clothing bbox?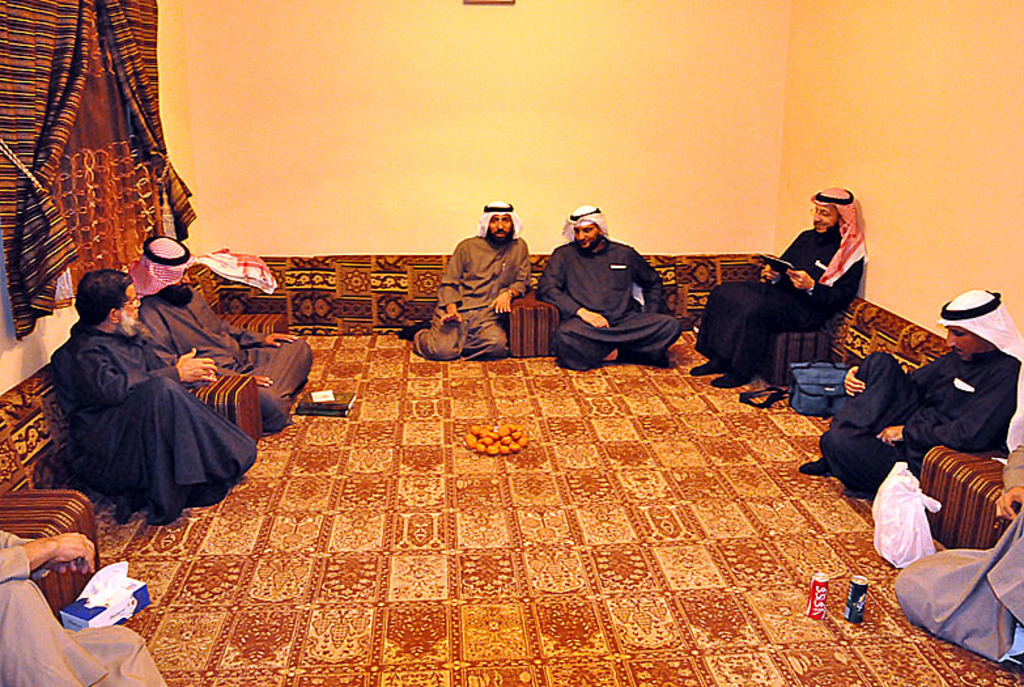
<box>124,236,311,444</box>
